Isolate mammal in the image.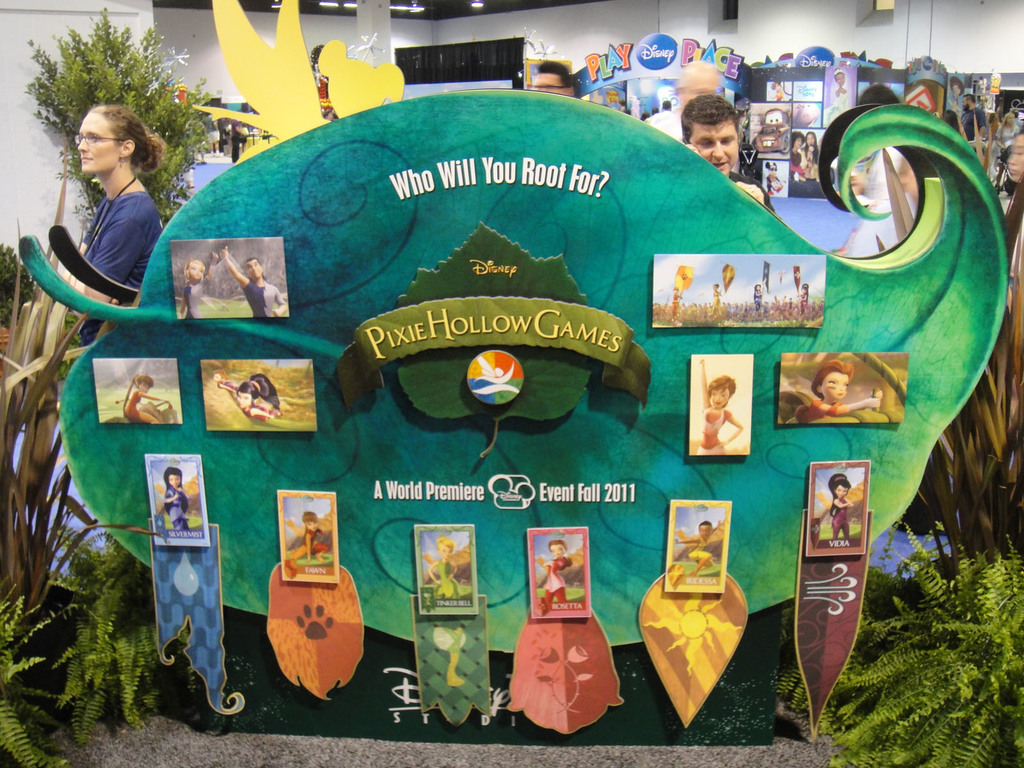
Isolated region: 821, 66, 851, 125.
